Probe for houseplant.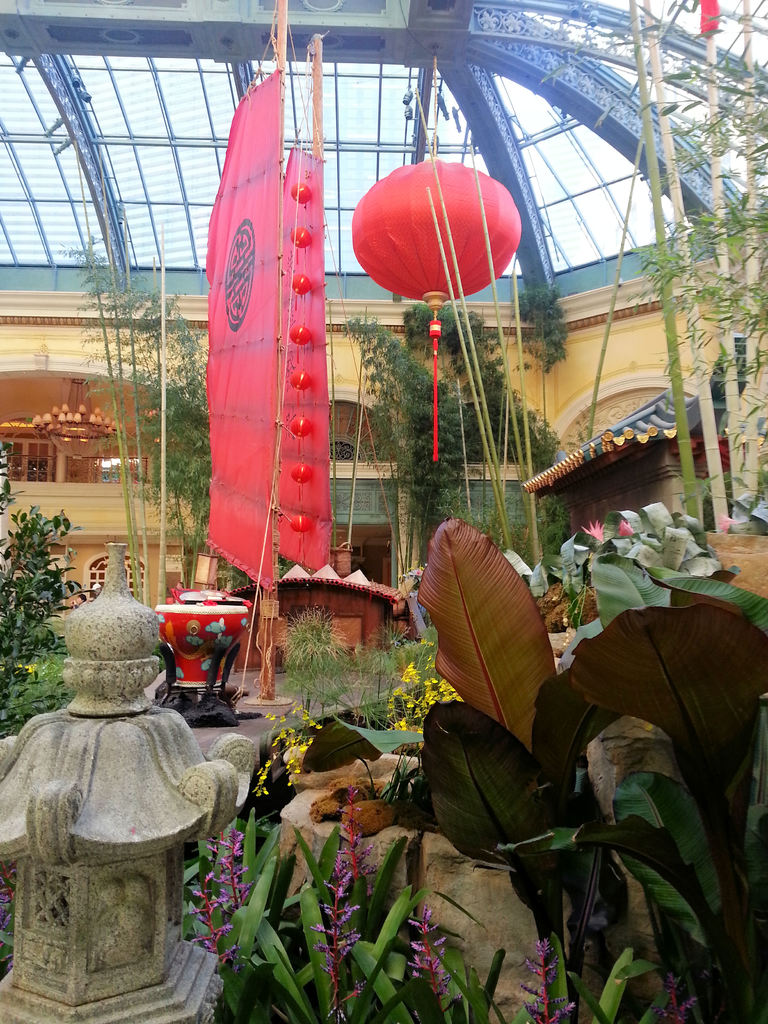
Probe result: 371:645:458:765.
